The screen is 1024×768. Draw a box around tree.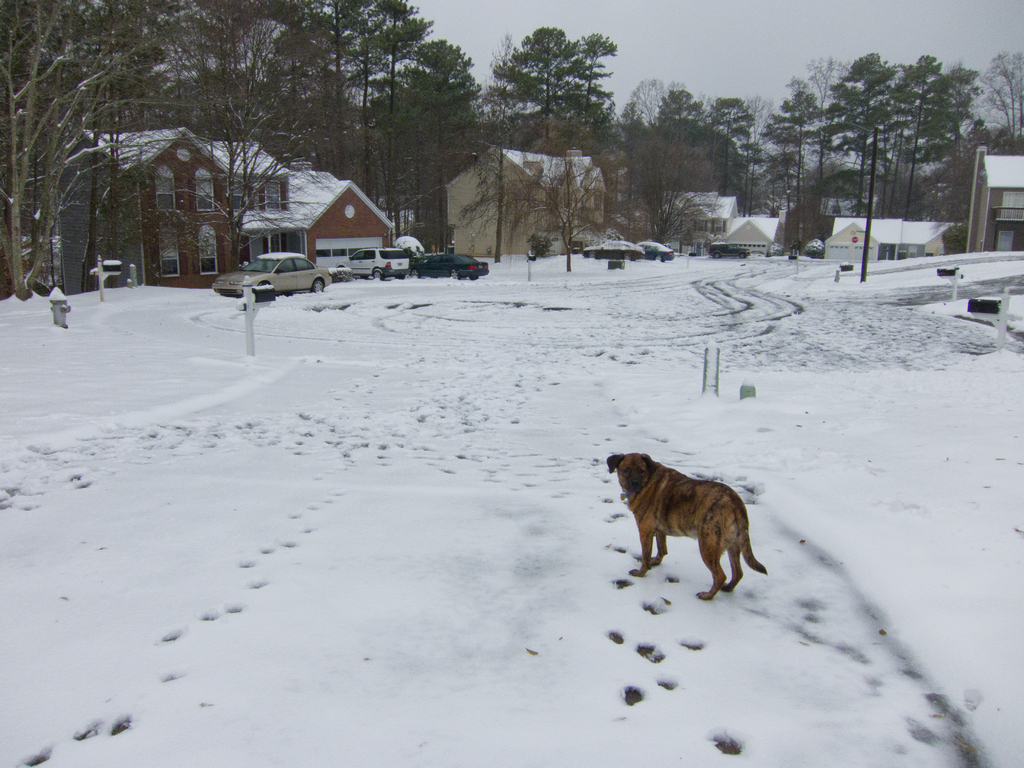
bbox=[513, 154, 611, 267].
